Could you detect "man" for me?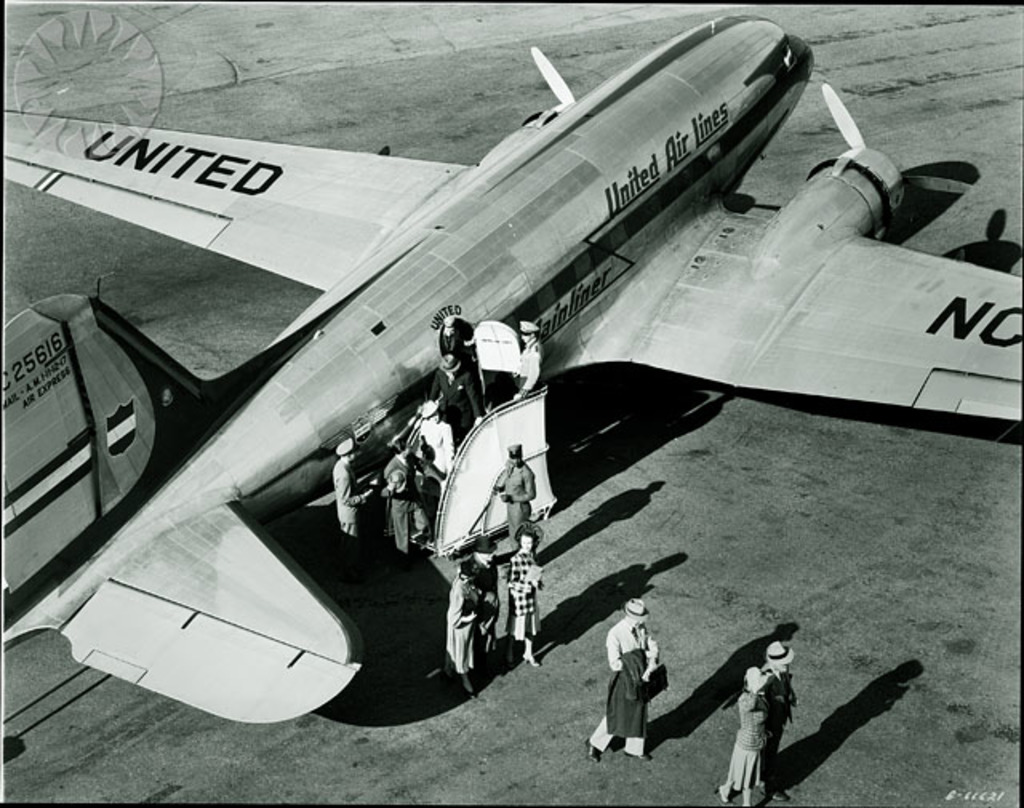
Detection result: x1=582 y1=606 x2=661 y2=766.
